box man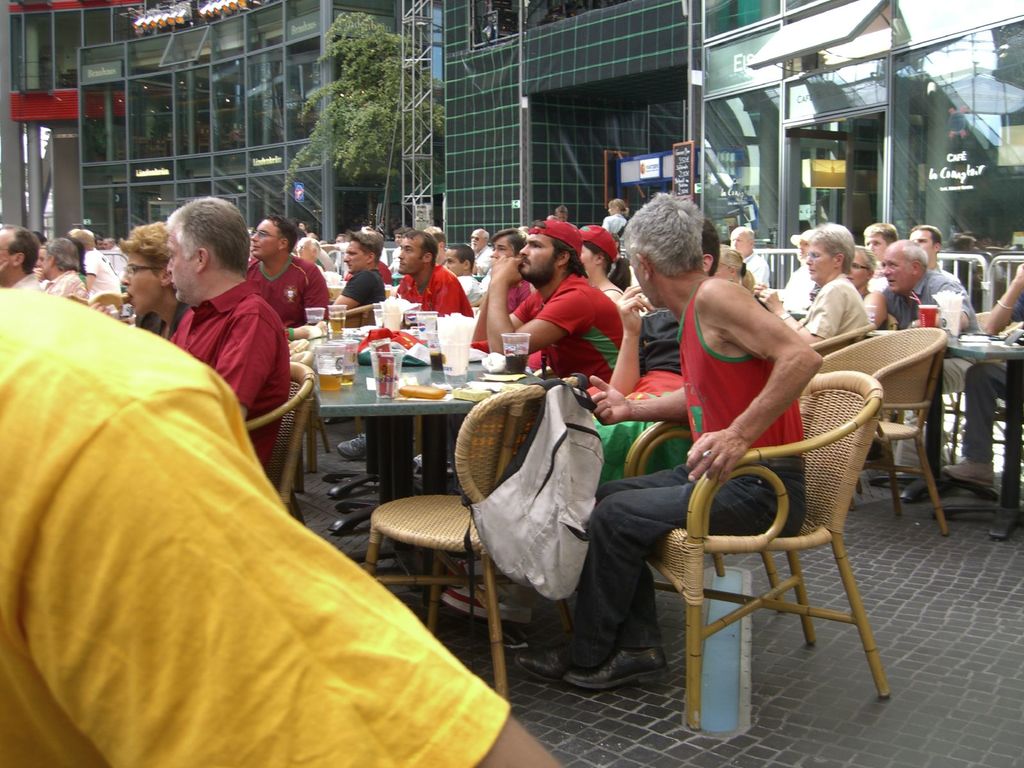
l=294, t=234, r=326, b=269
